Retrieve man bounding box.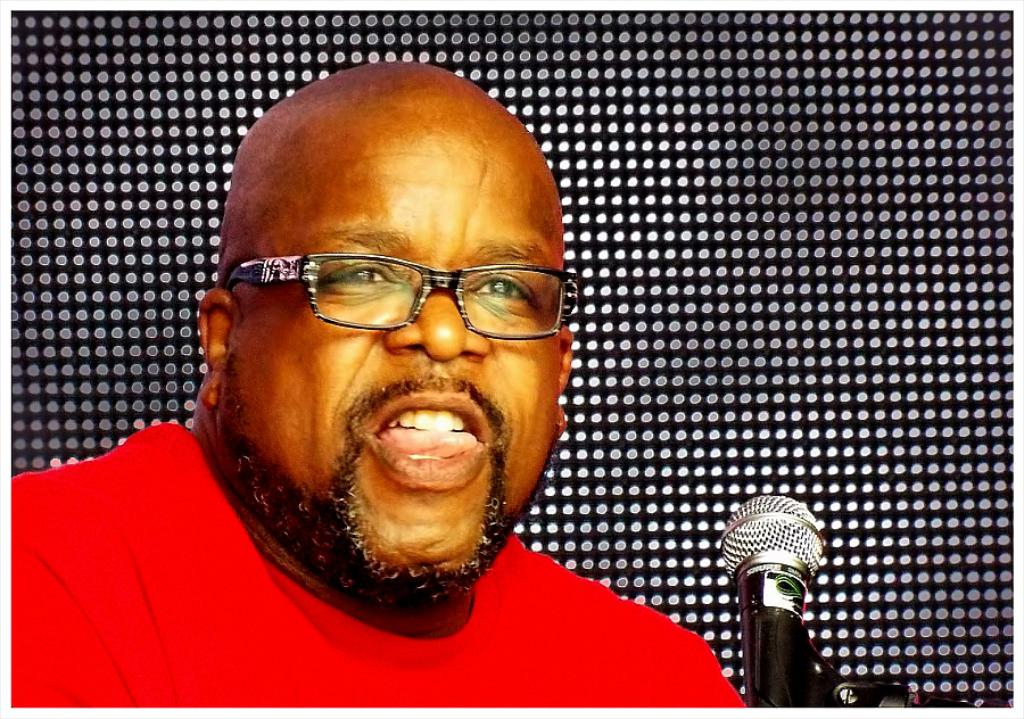
Bounding box: x1=109 y1=49 x2=740 y2=696.
